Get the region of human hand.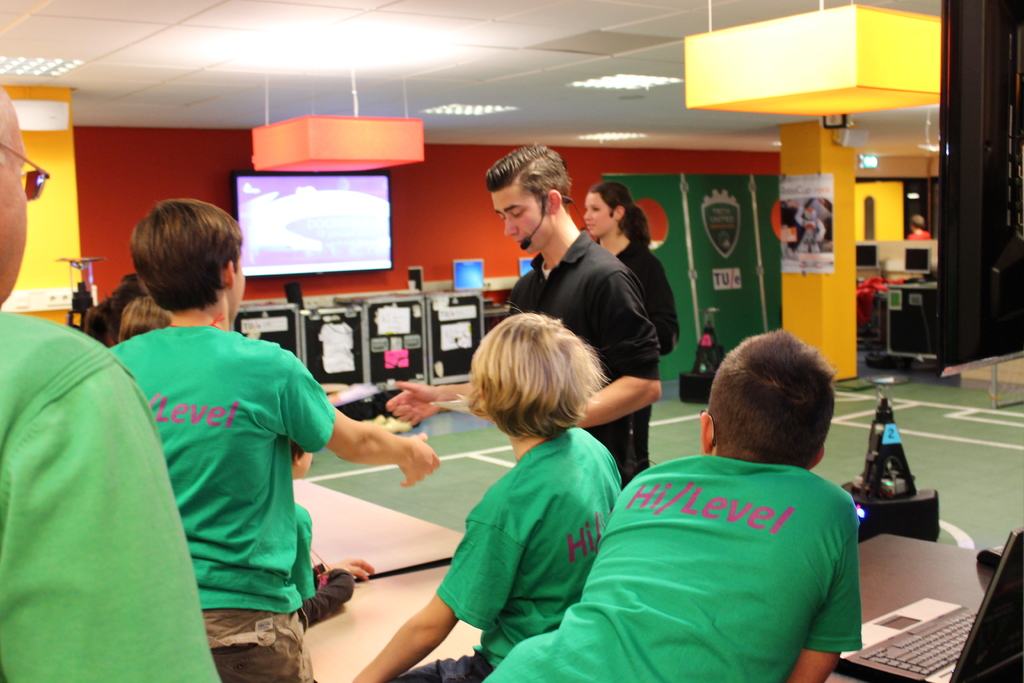
x1=397 y1=429 x2=442 y2=489.
